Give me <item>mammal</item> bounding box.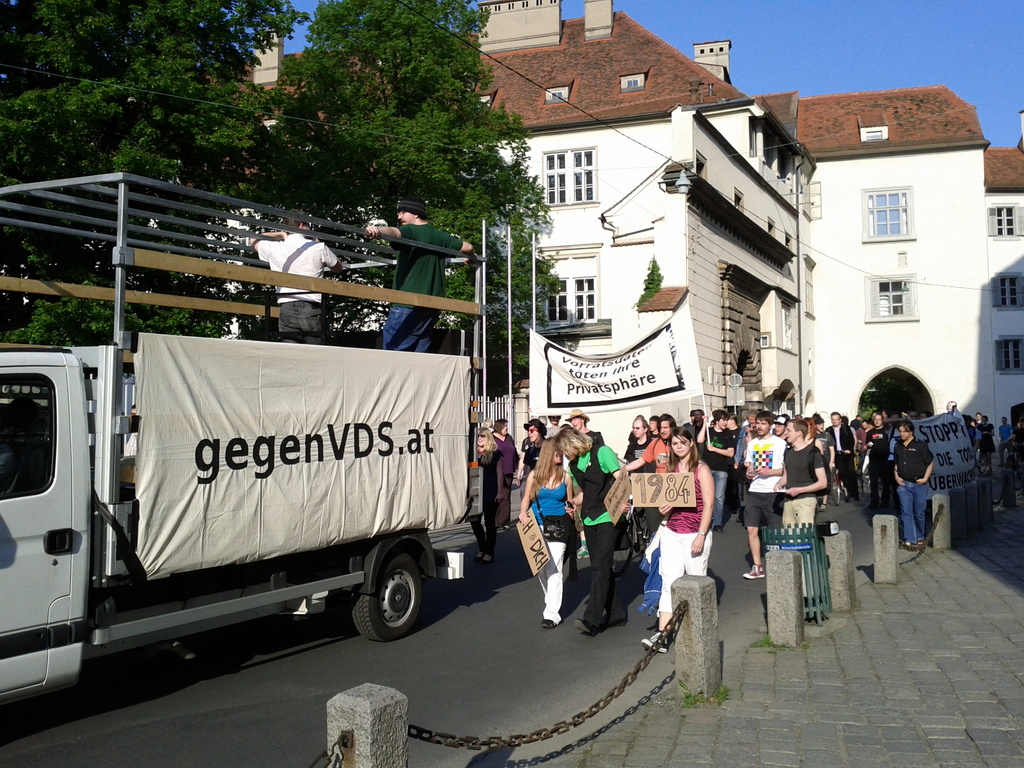
<box>245,210,346,344</box>.
